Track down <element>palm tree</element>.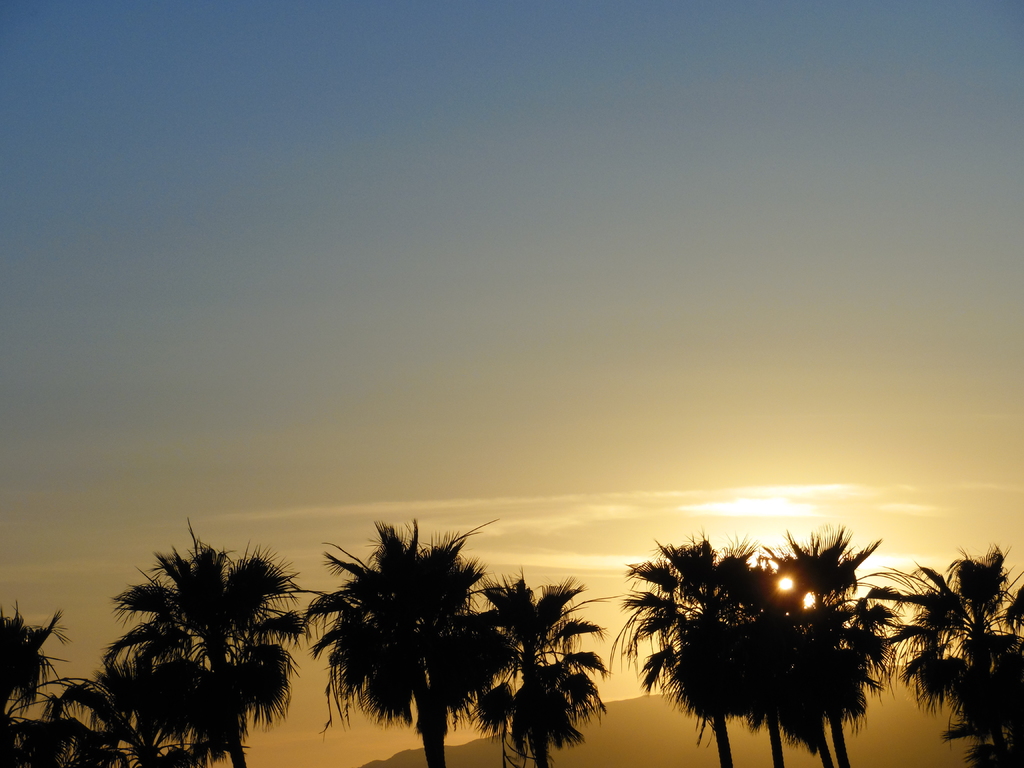
Tracked to {"x1": 751, "y1": 528, "x2": 888, "y2": 767}.
